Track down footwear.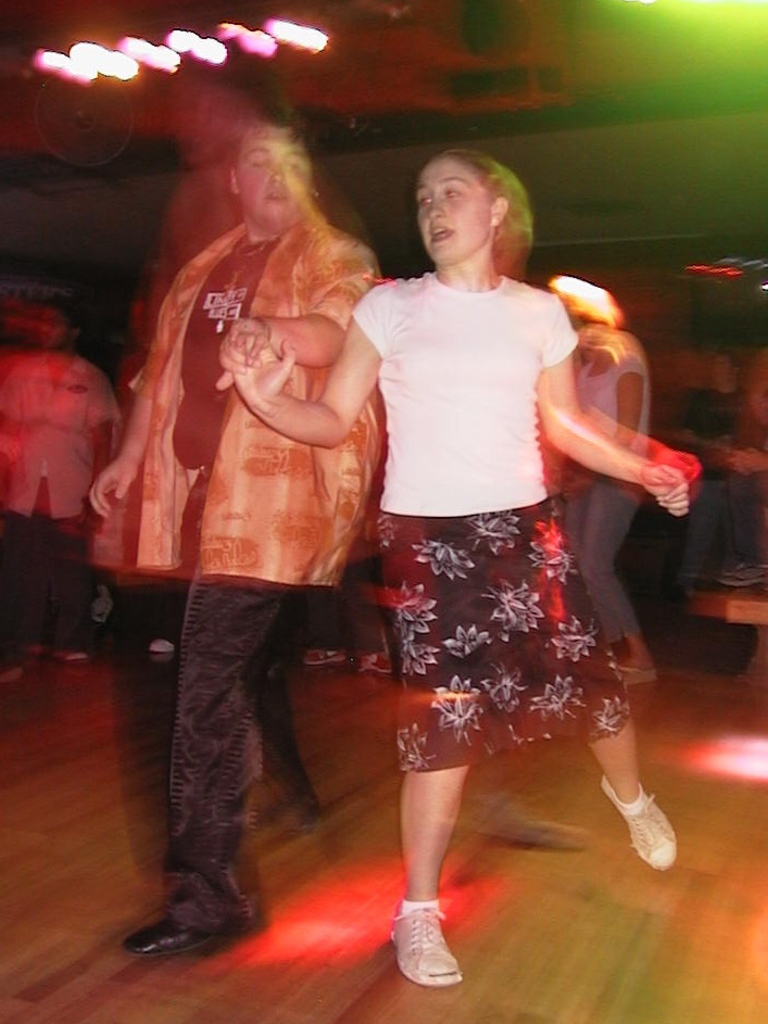
Tracked to crop(363, 659, 405, 673).
